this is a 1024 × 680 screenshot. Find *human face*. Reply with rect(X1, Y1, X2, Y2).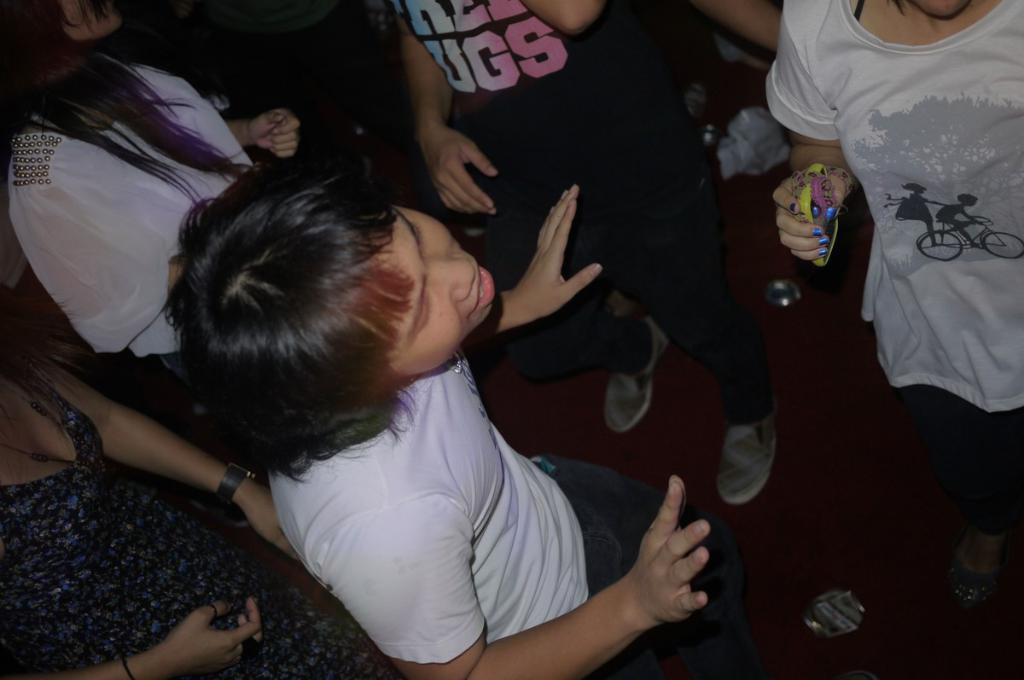
rect(342, 205, 498, 366).
